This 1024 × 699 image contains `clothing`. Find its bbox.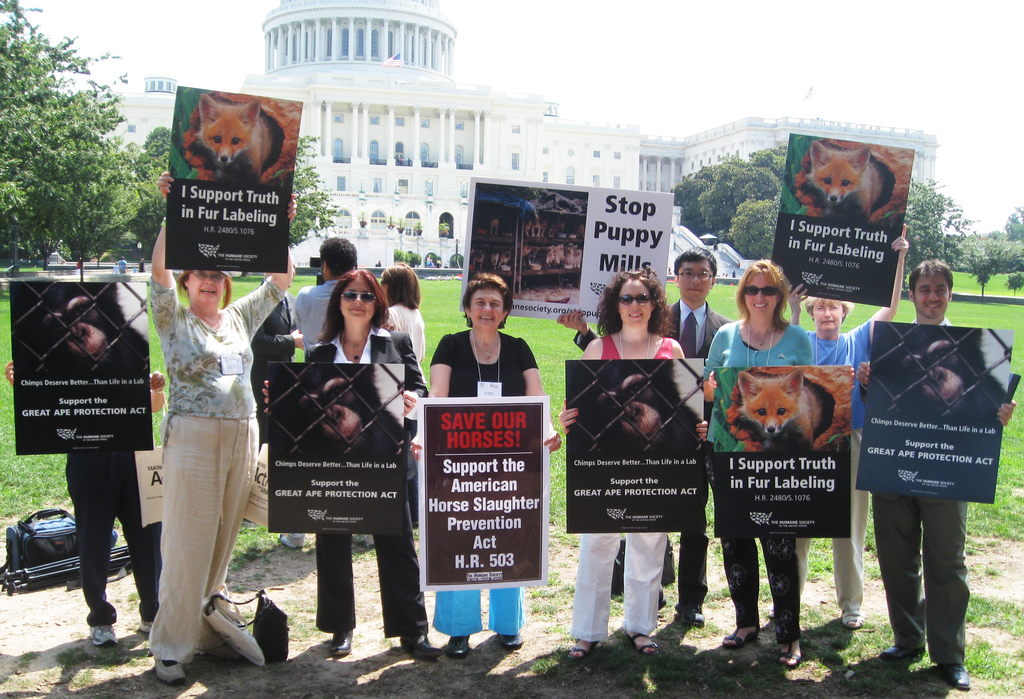
box=[709, 503, 803, 646].
